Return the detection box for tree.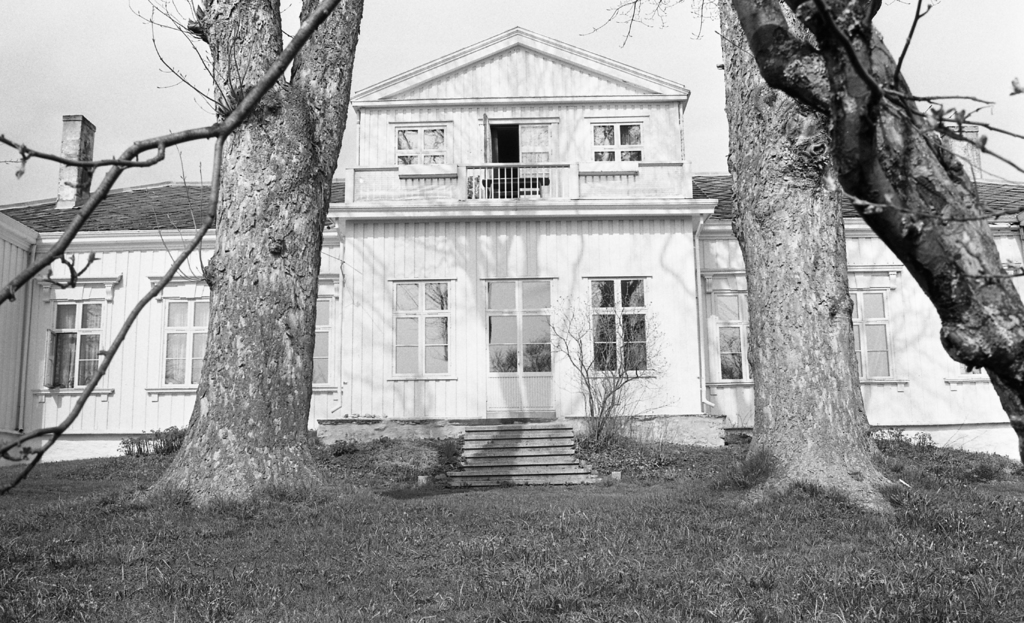
x1=561 y1=0 x2=924 y2=522.
